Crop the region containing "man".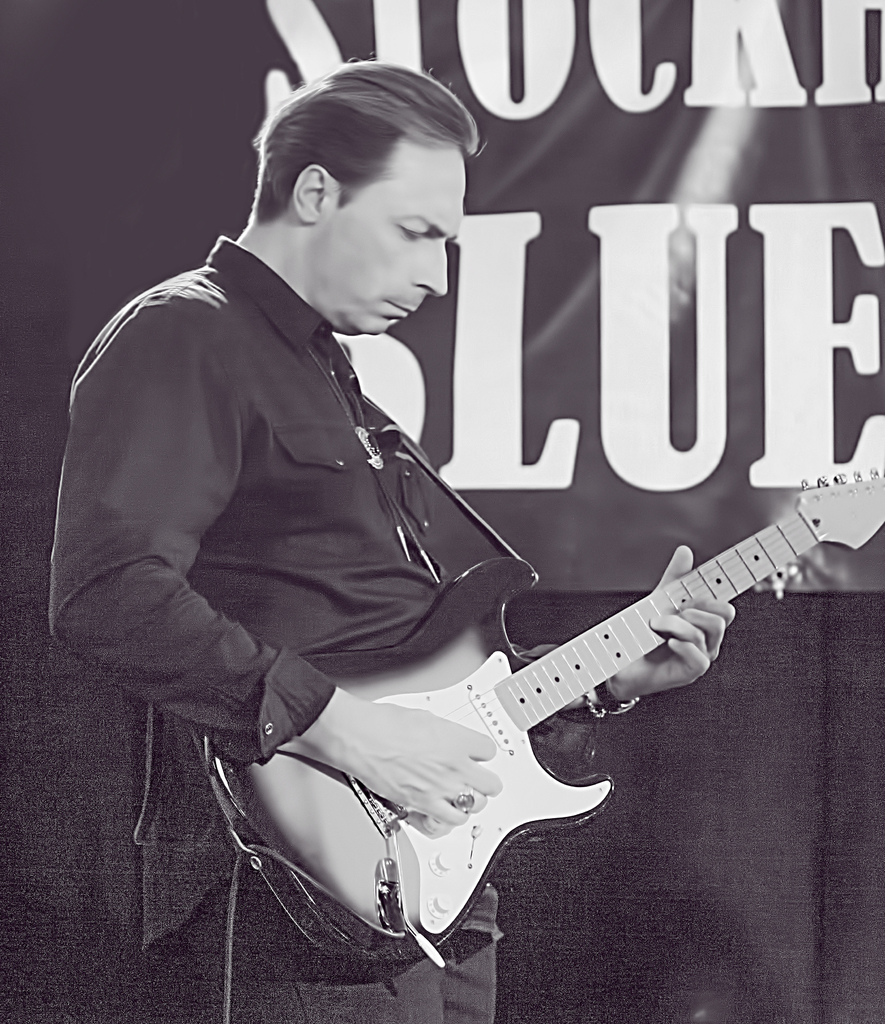
Crop region: Rect(42, 58, 746, 1023).
